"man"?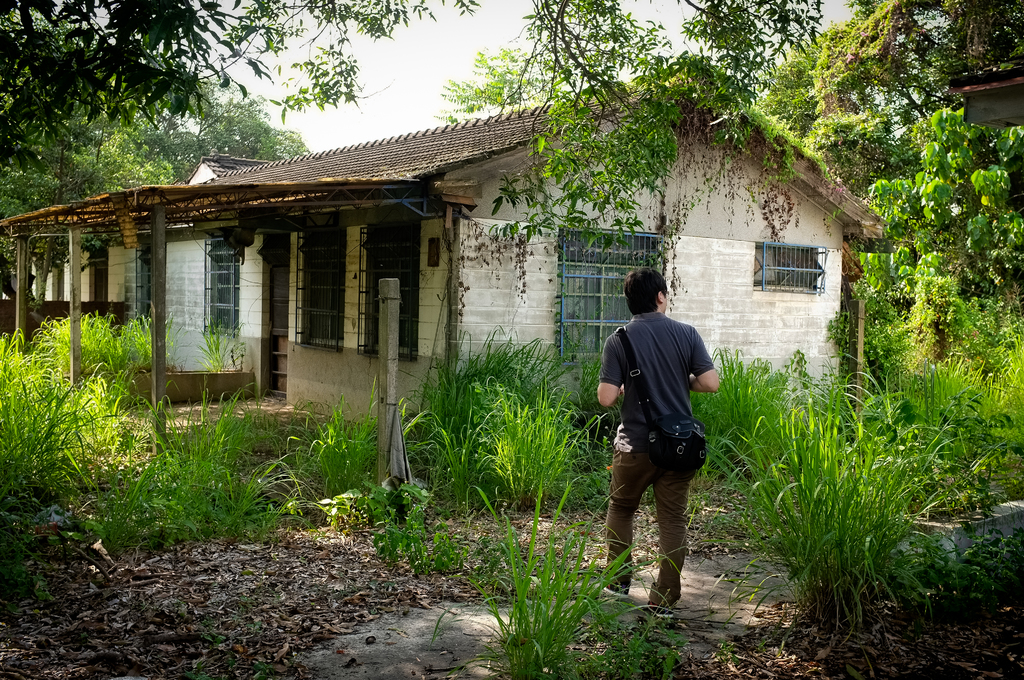
(left=602, top=268, right=732, bottom=627)
